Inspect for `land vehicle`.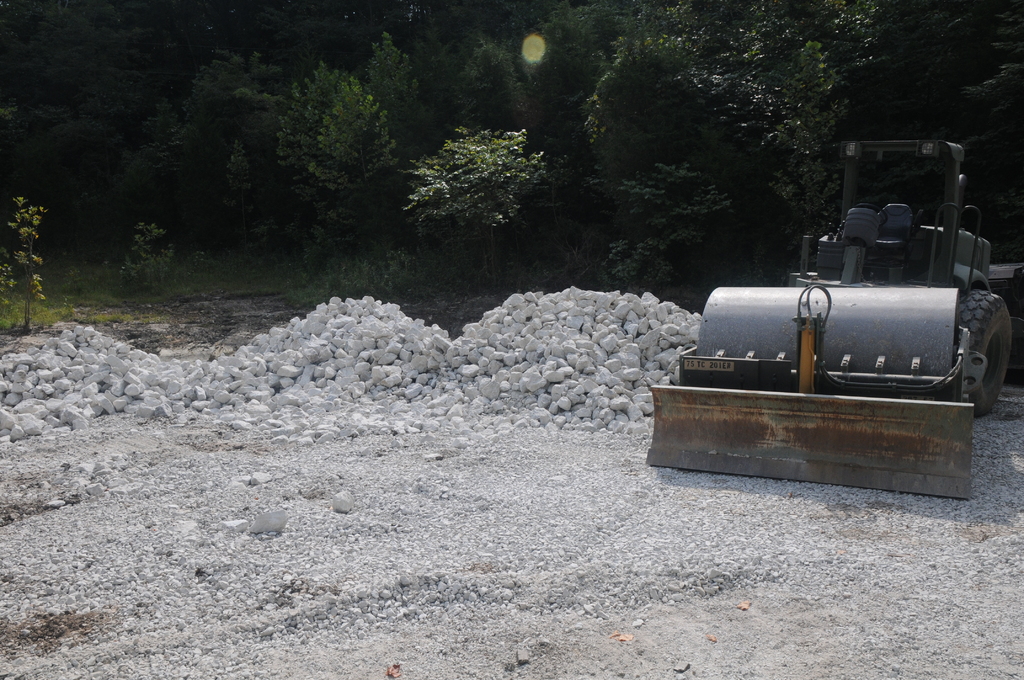
Inspection: <region>657, 161, 1013, 487</region>.
